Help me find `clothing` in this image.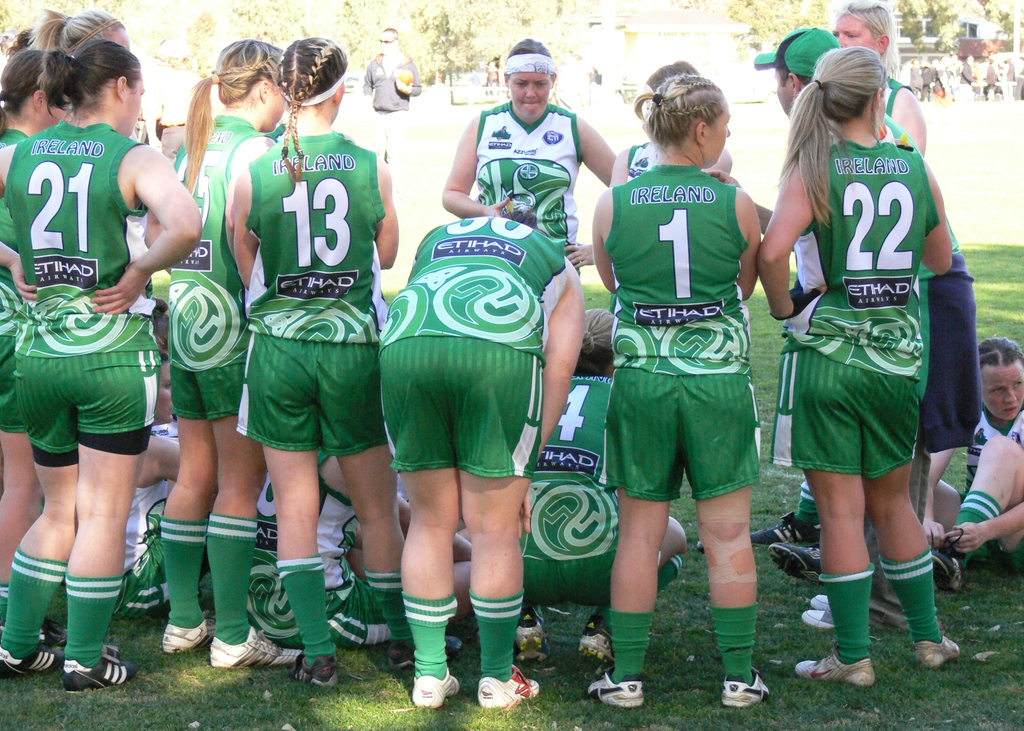
Found it: box=[236, 116, 387, 467].
